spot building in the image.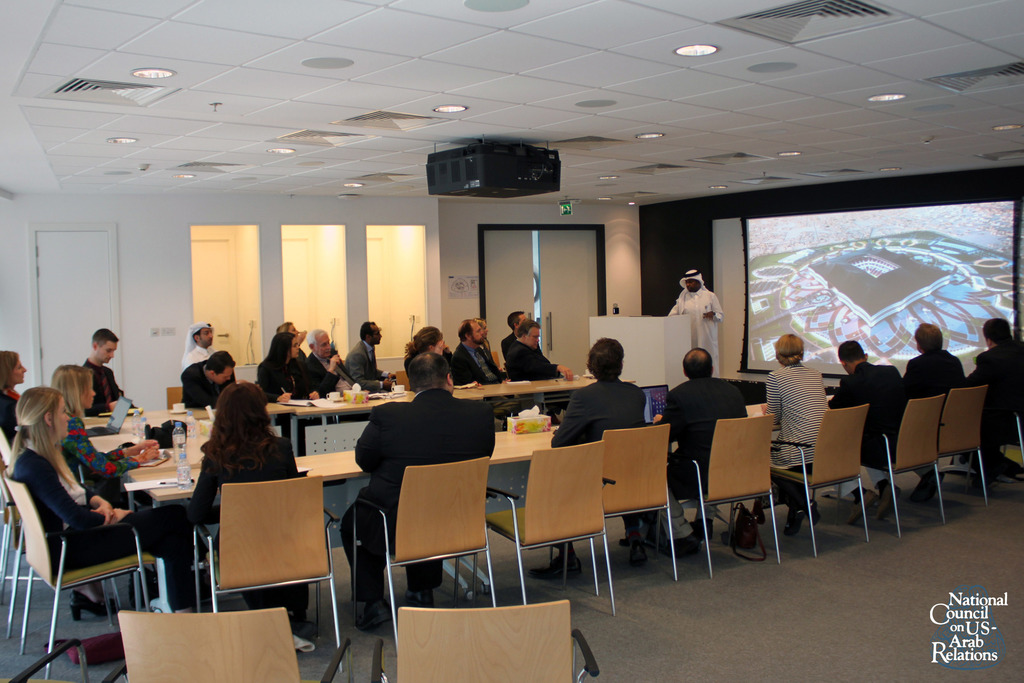
building found at [x1=0, y1=0, x2=1023, y2=682].
